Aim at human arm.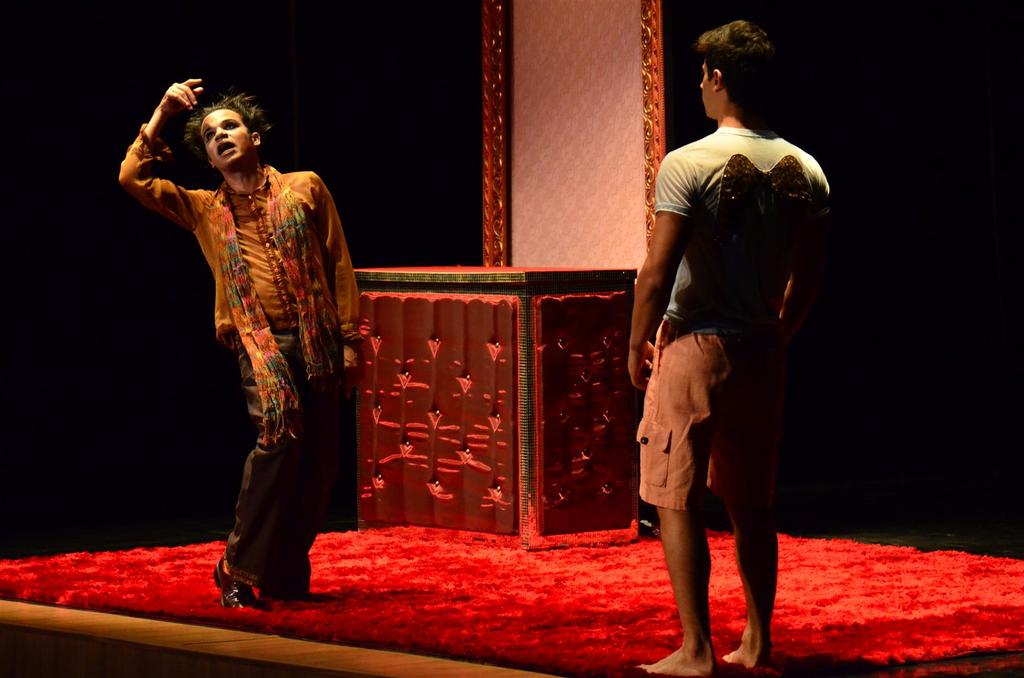
Aimed at (112, 84, 216, 258).
